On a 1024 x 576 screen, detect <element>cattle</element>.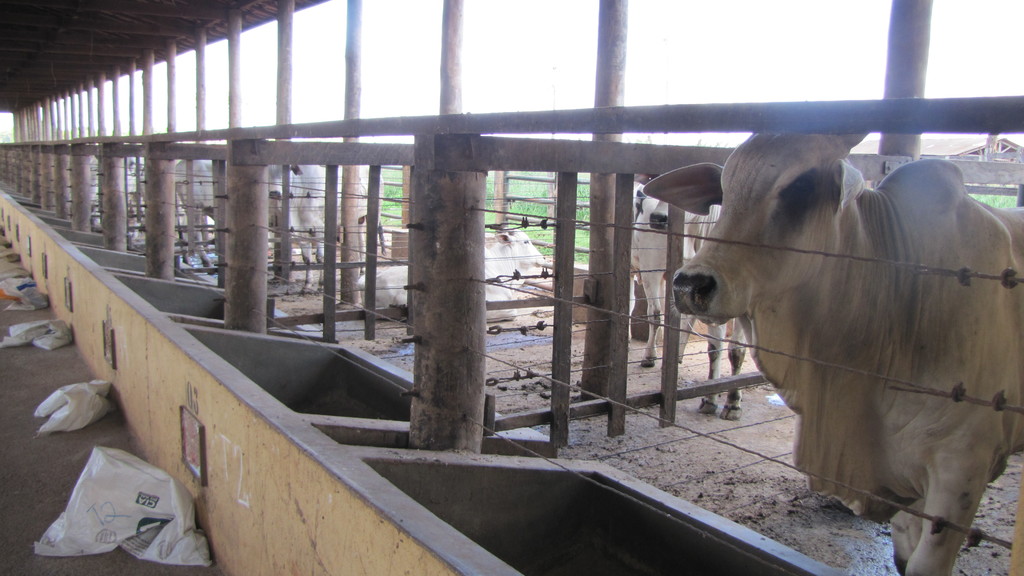
l=169, t=157, r=211, b=265.
